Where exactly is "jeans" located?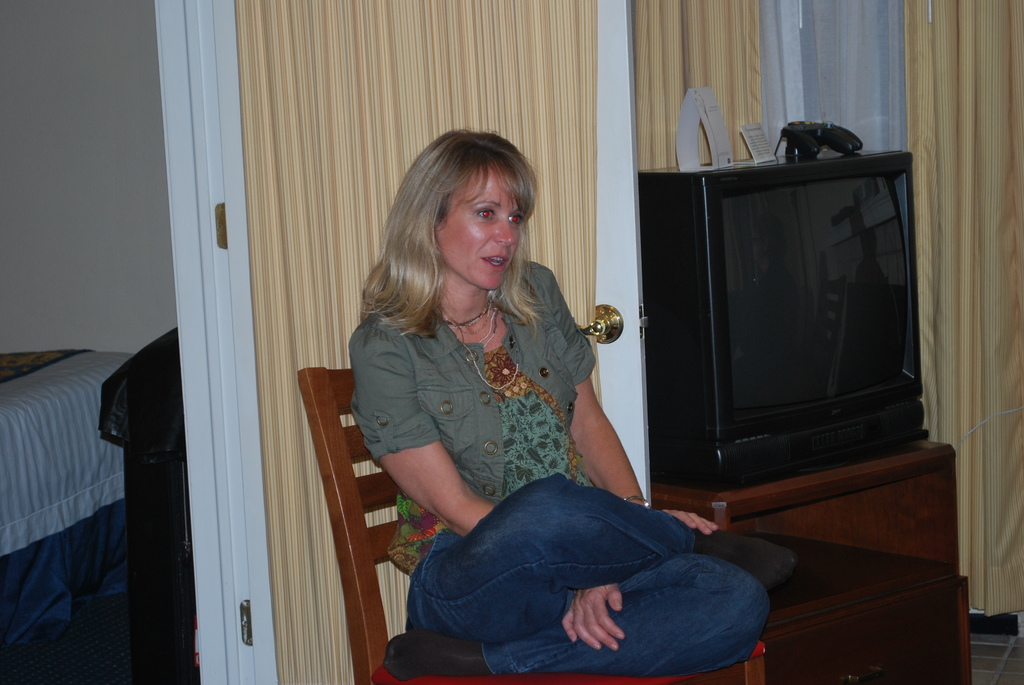
Its bounding box is (408,482,764,669).
